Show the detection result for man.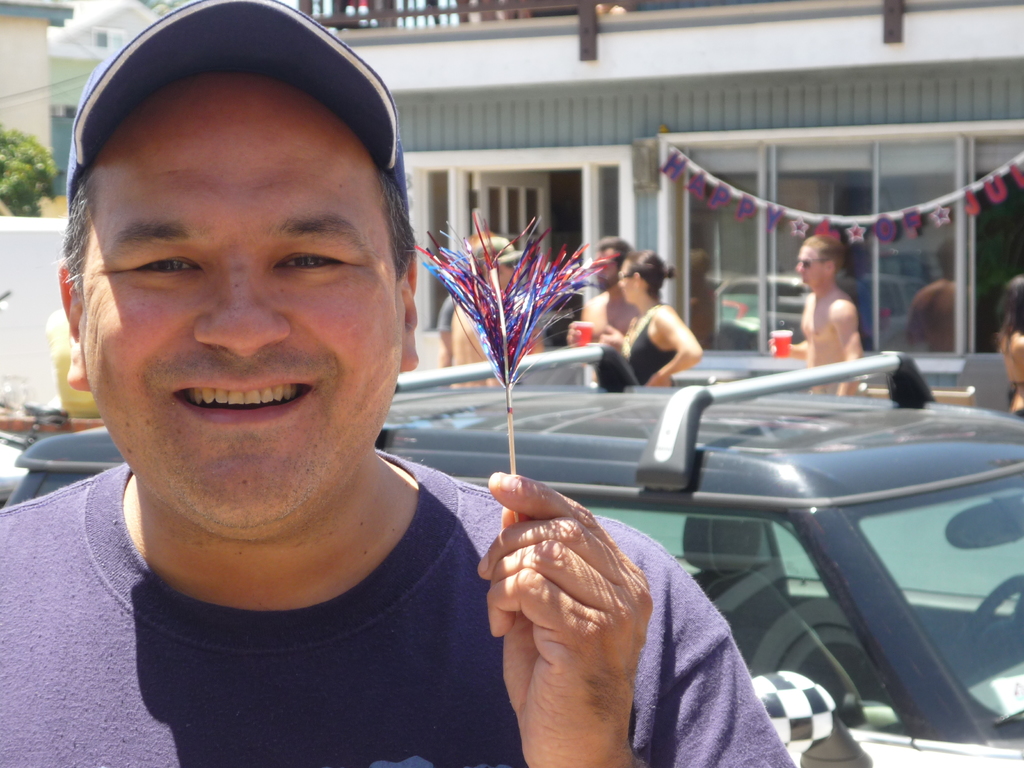
crop(576, 240, 641, 346).
